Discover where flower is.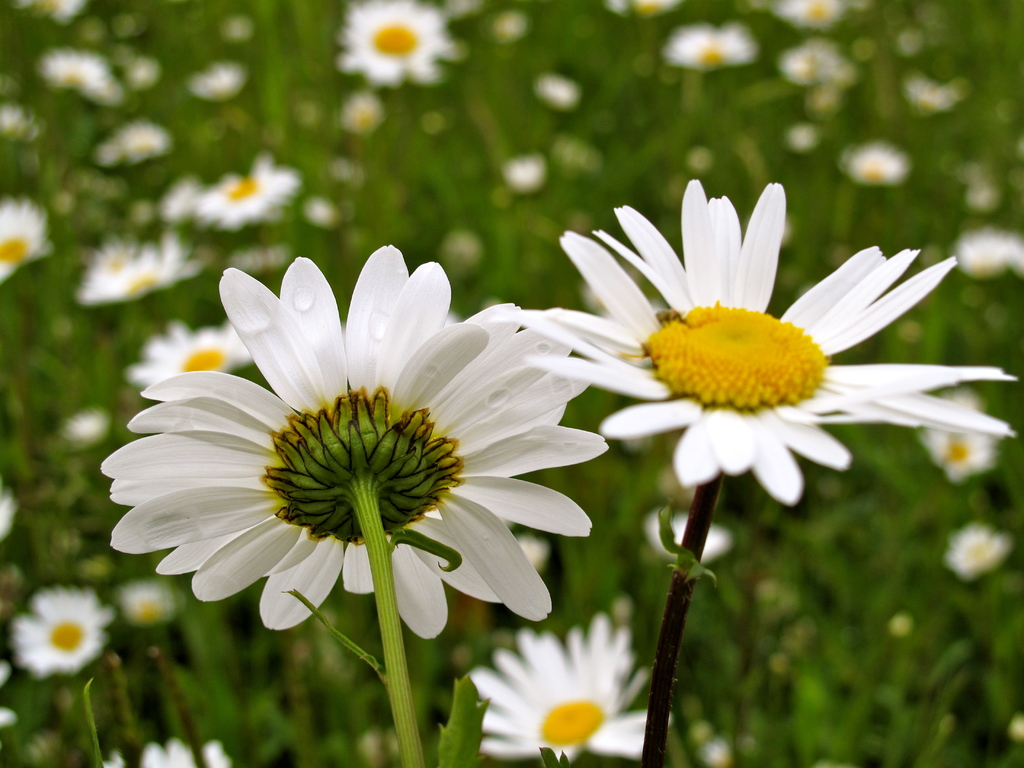
Discovered at 773/37/856/87.
